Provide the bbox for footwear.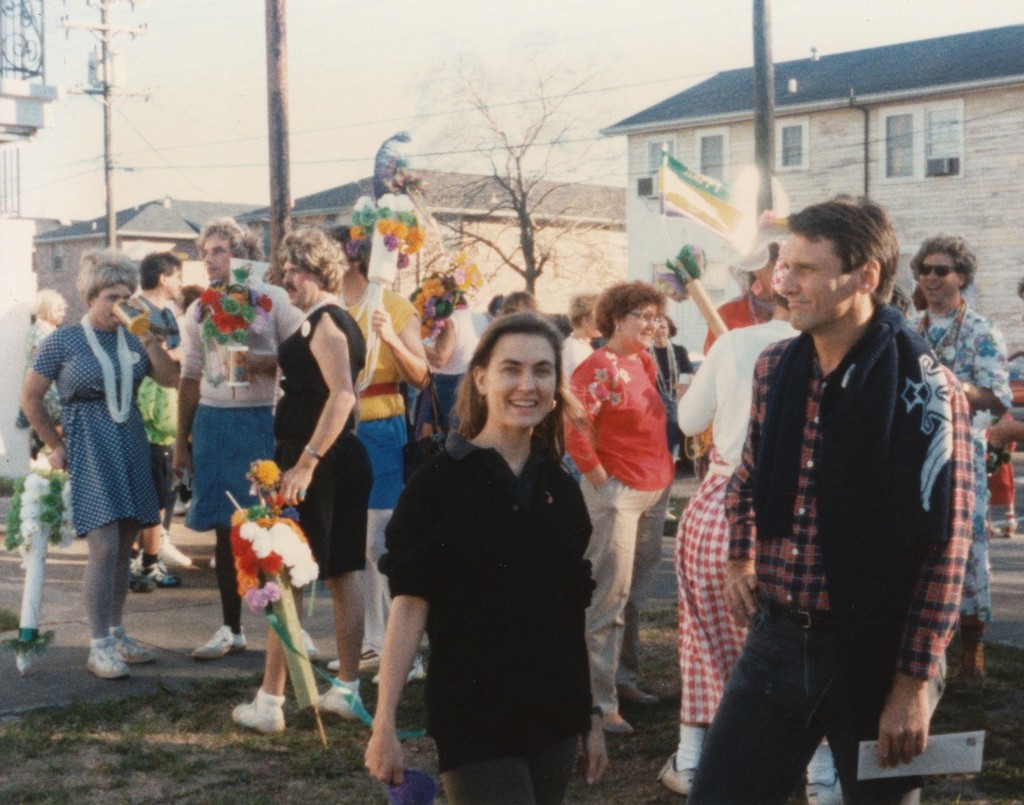
[left=230, top=691, right=284, bottom=735].
